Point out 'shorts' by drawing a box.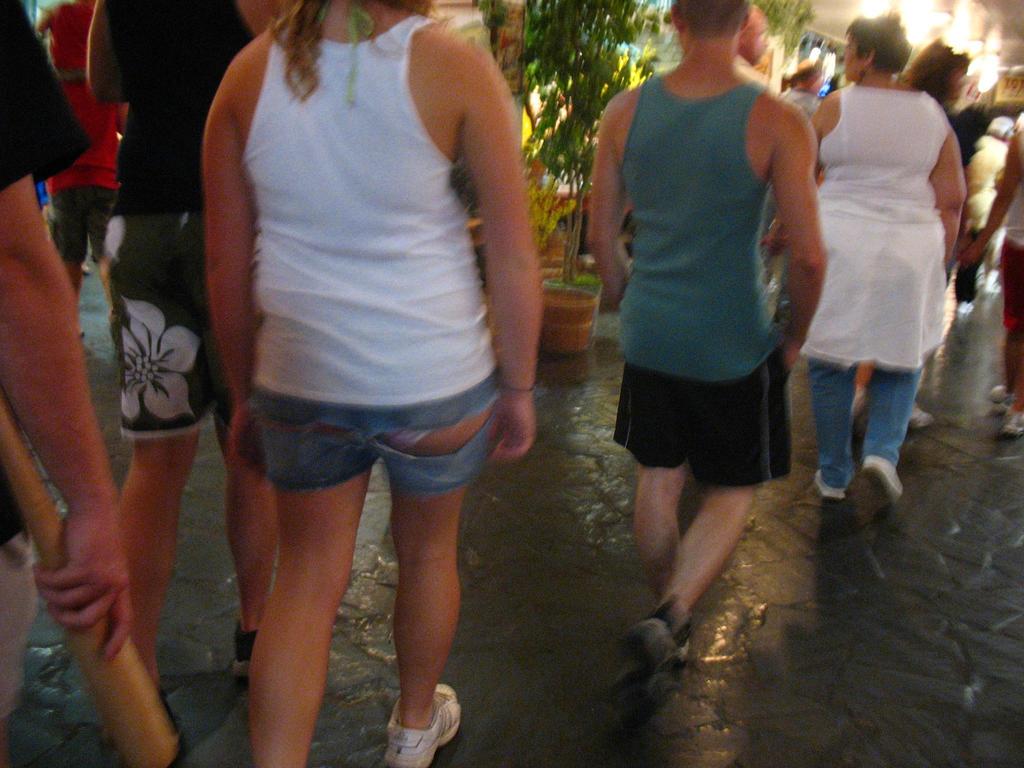
(x1=111, y1=210, x2=228, y2=439).
